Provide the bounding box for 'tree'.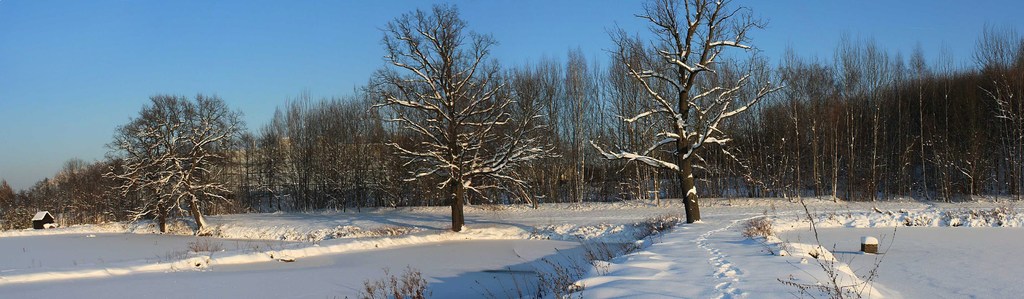
102 91 253 238.
